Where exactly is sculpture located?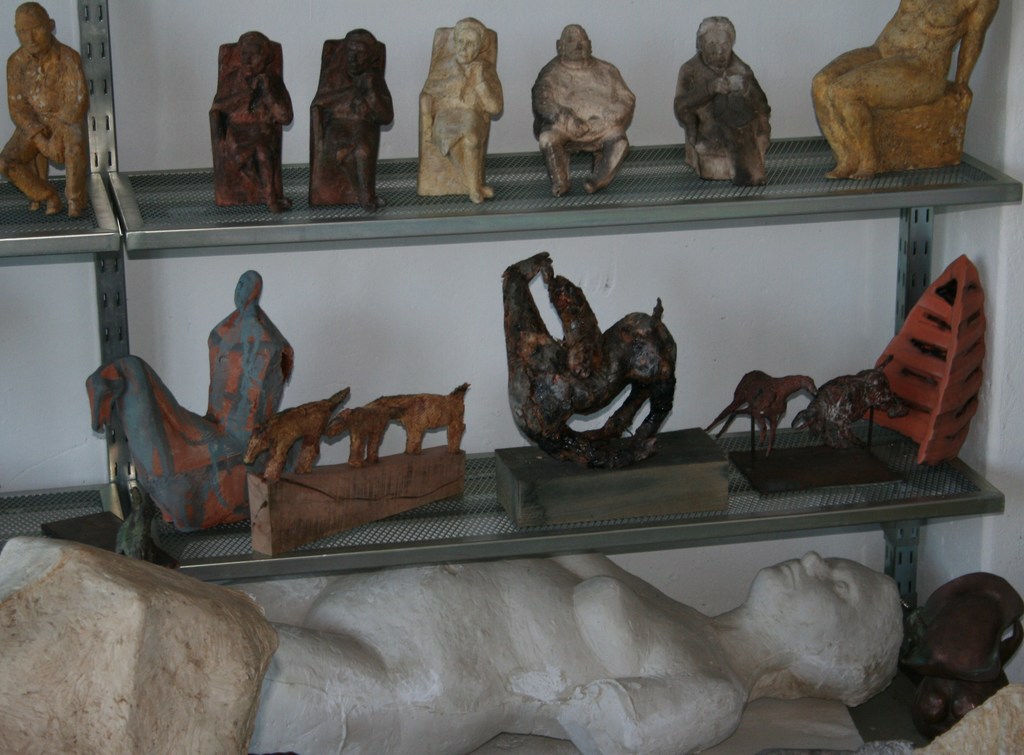
Its bounding box is select_region(700, 370, 813, 463).
